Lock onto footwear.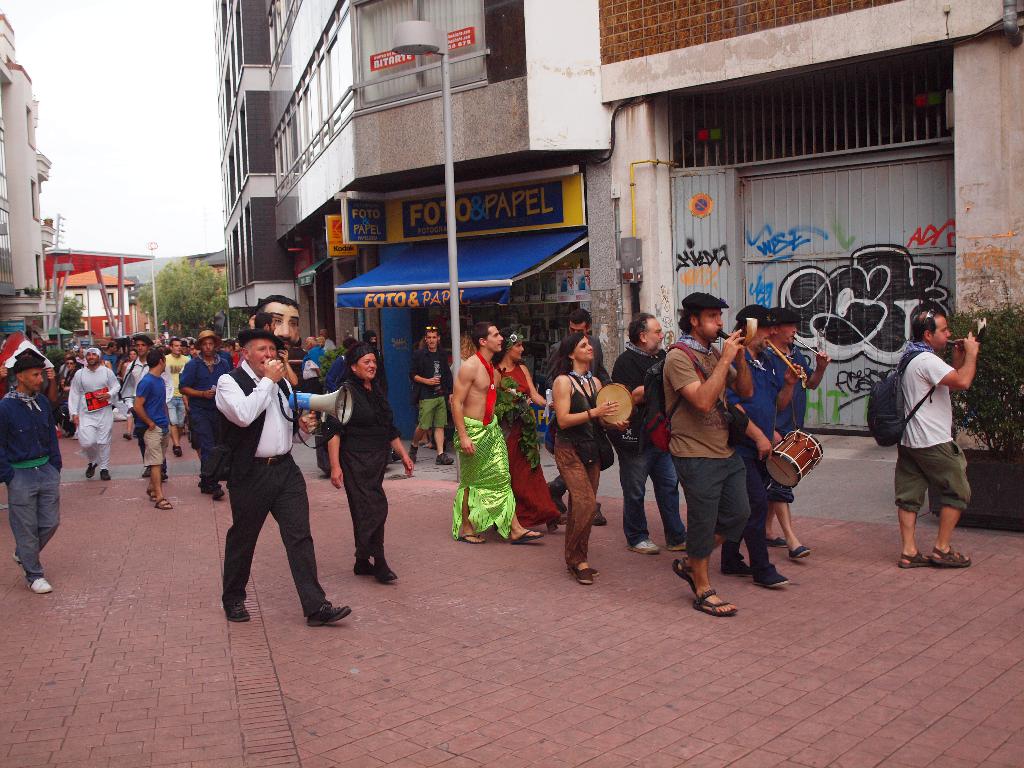
Locked: (left=123, top=434, right=137, bottom=447).
